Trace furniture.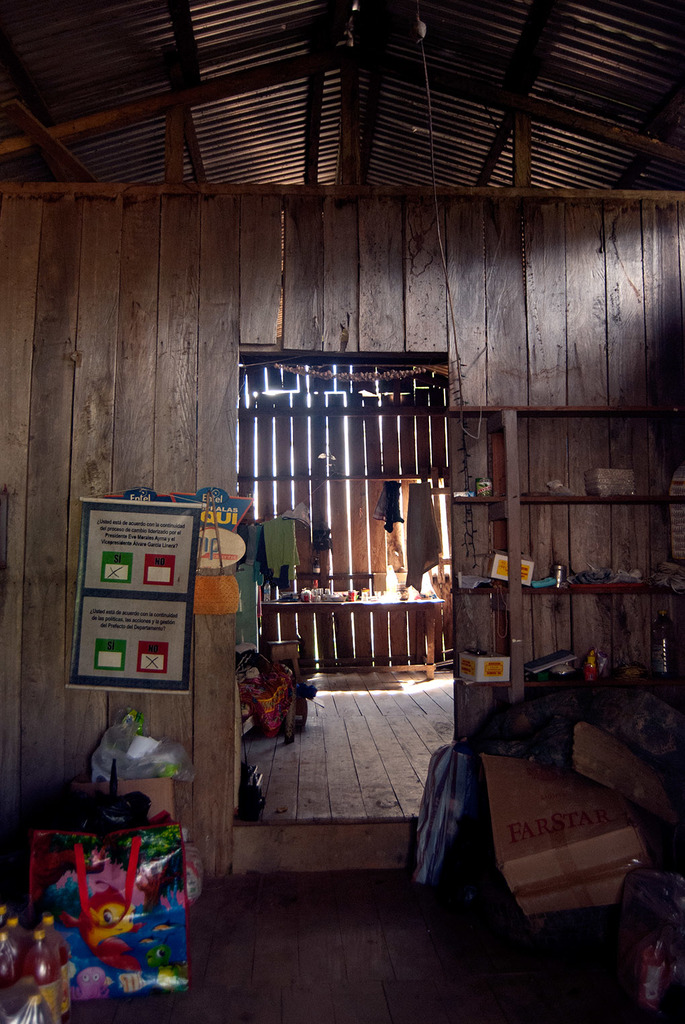
Traced to (x1=262, y1=598, x2=447, y2=680).
